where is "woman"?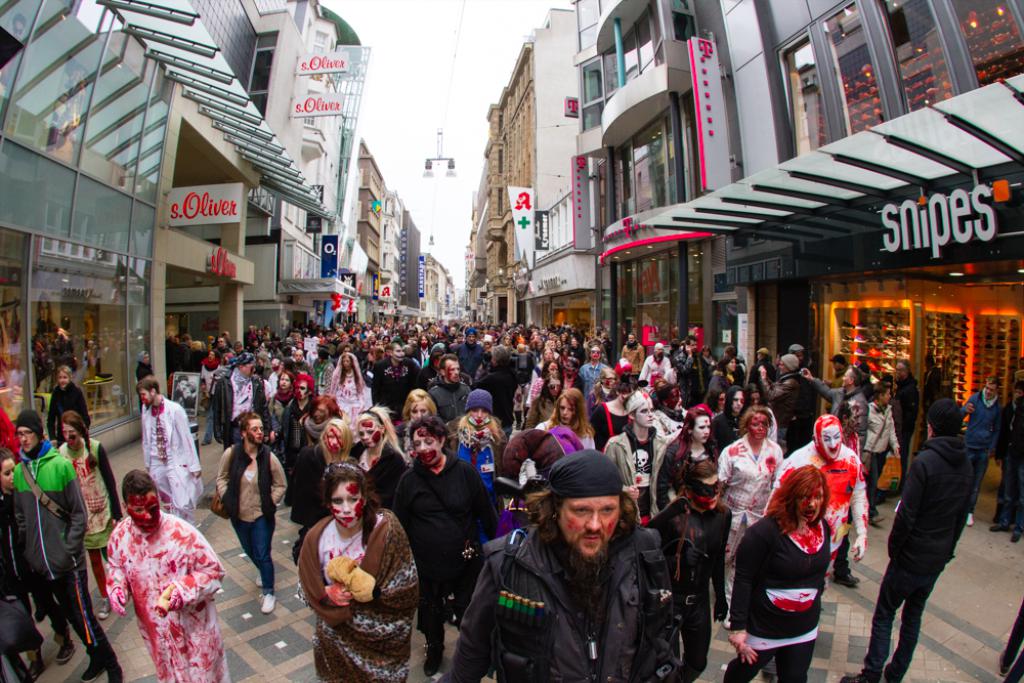
bbox=(202, 346, 221, 398).
